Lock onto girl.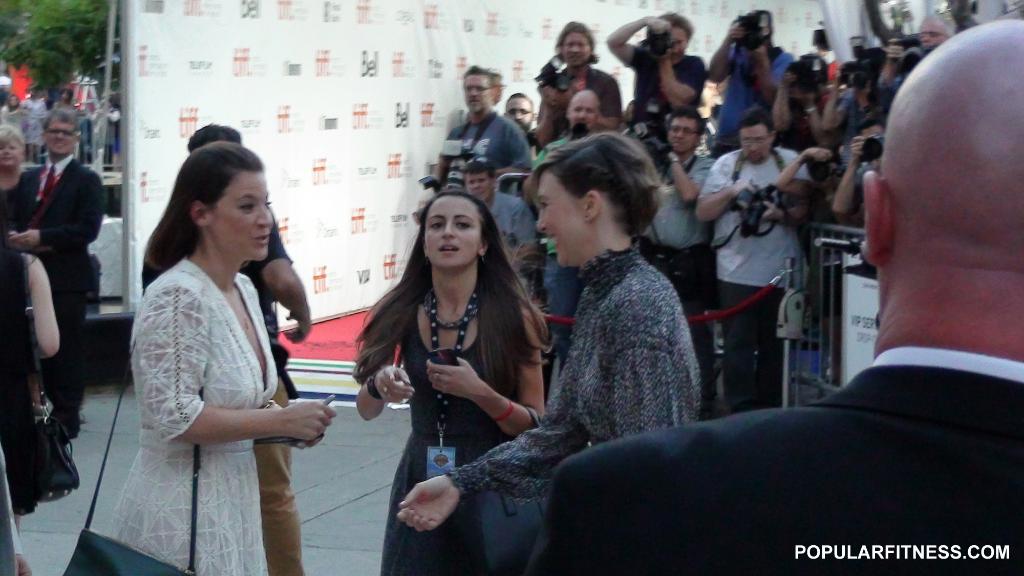
Locked: 396 126 698 575.
